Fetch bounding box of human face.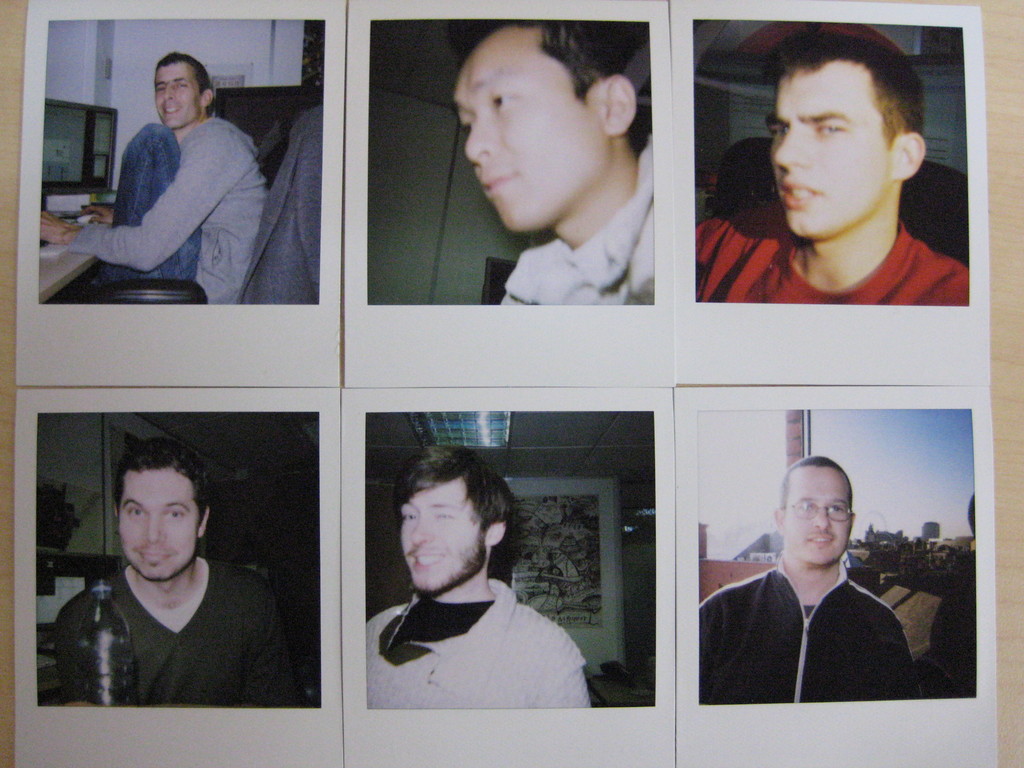
Bbox: [771, 59, 894, 234].
